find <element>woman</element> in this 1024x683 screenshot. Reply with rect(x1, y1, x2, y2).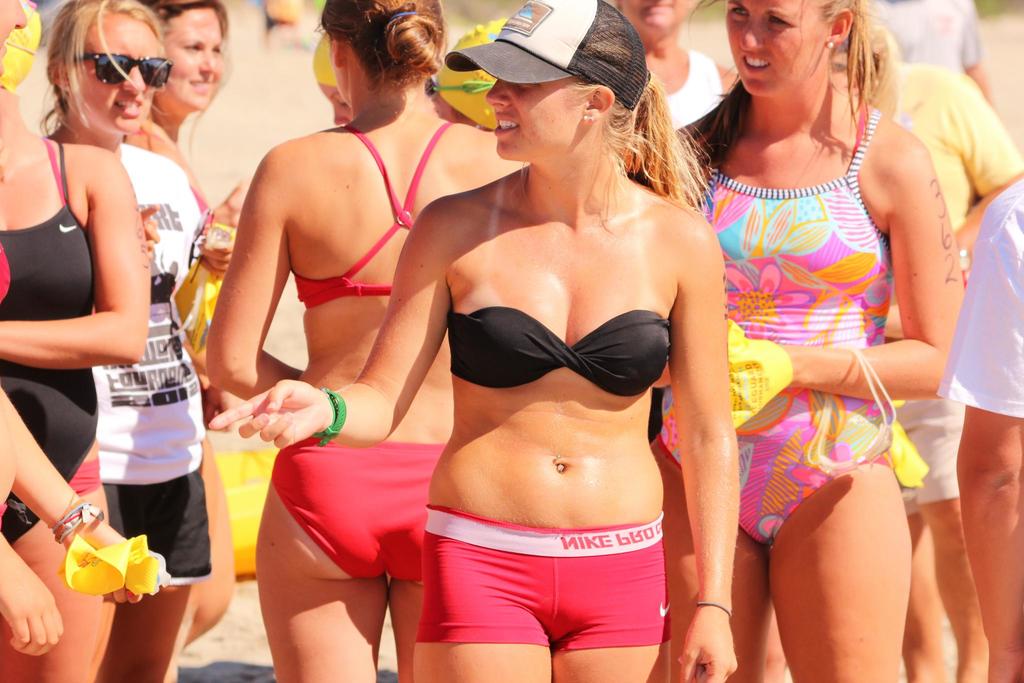
rect(675, 0, 964, 682).
